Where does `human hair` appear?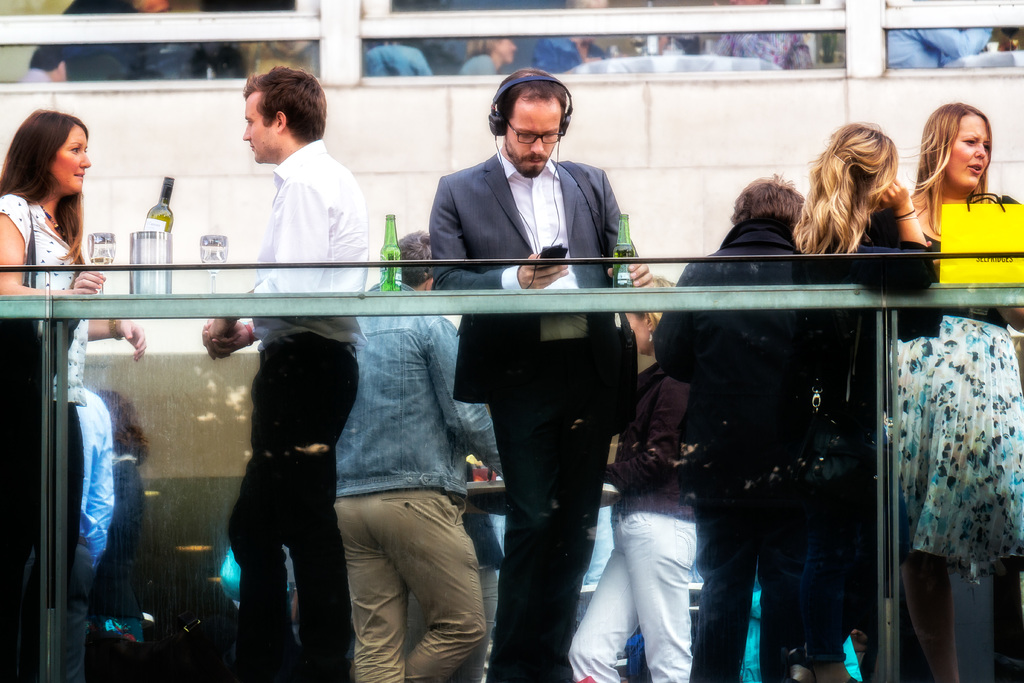
Appears at [left=391, top=229, right=435, bottom=288].
